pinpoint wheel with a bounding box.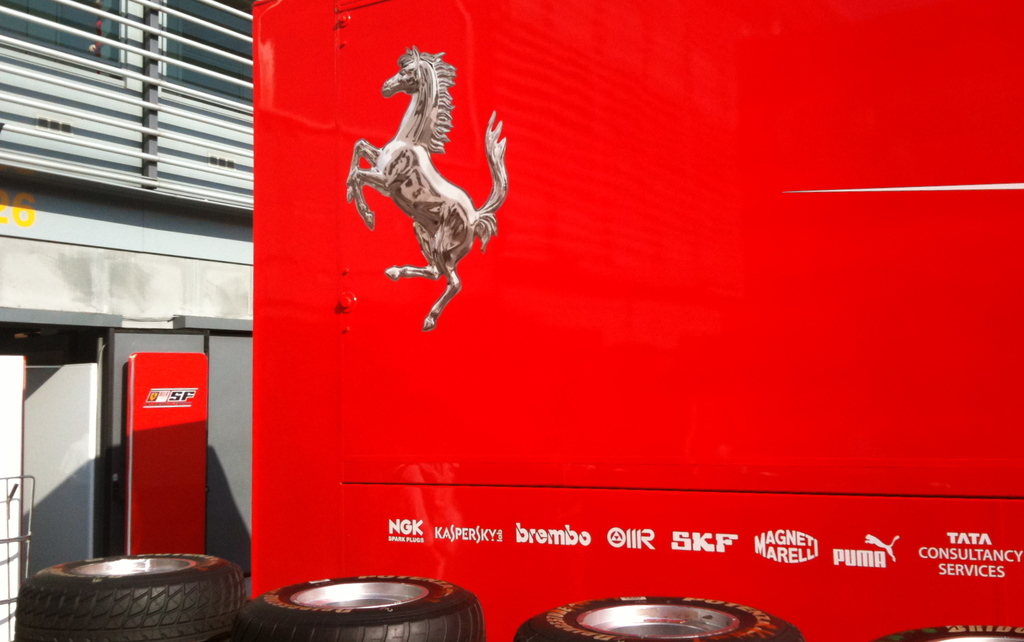
x1=867 y1=623 x2=1023 y2=641.
